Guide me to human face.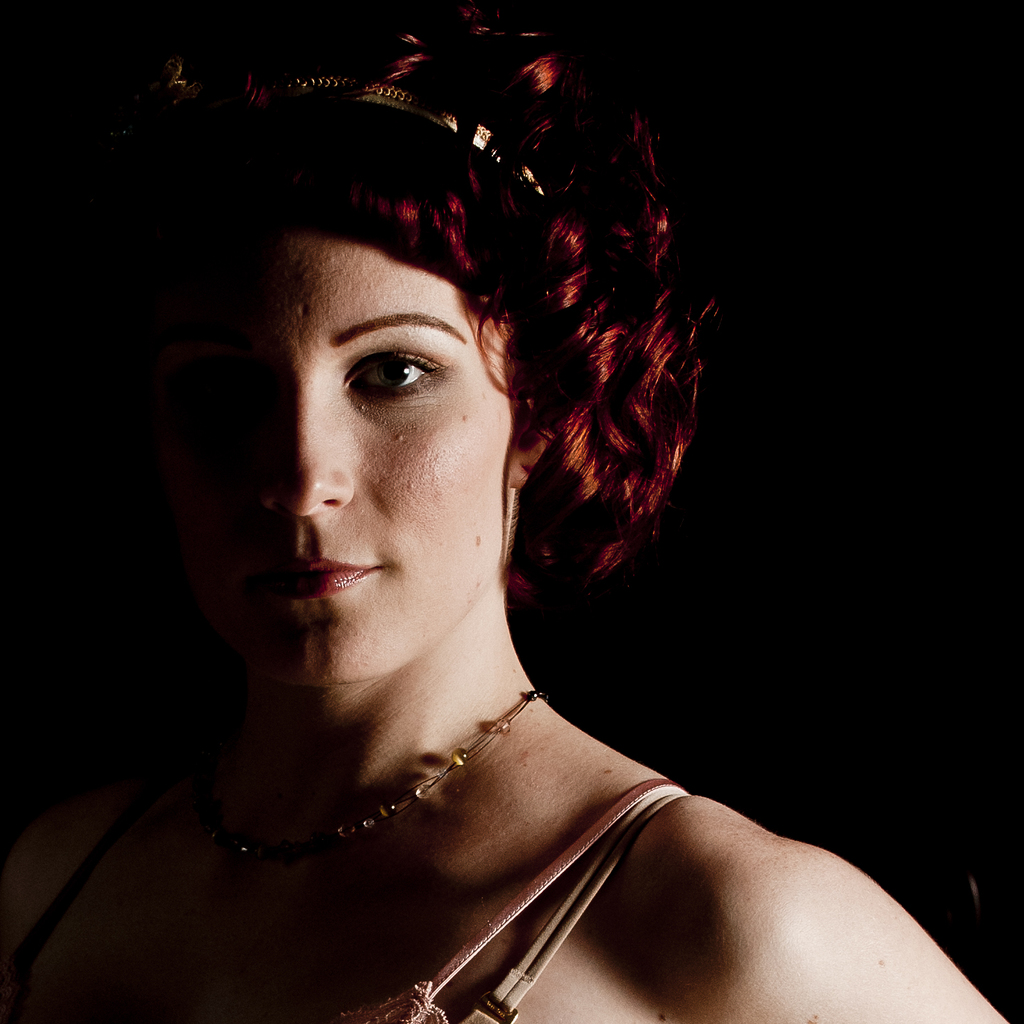
Guidance: pyautogui.locateOnScreen(145, 230, 522, 686).
